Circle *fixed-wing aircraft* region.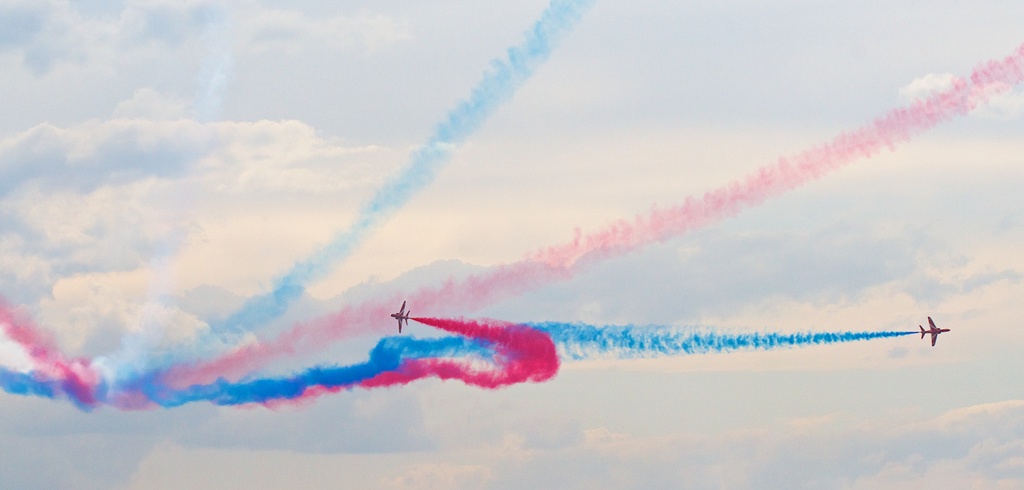
Region: [386,300,414,338].
